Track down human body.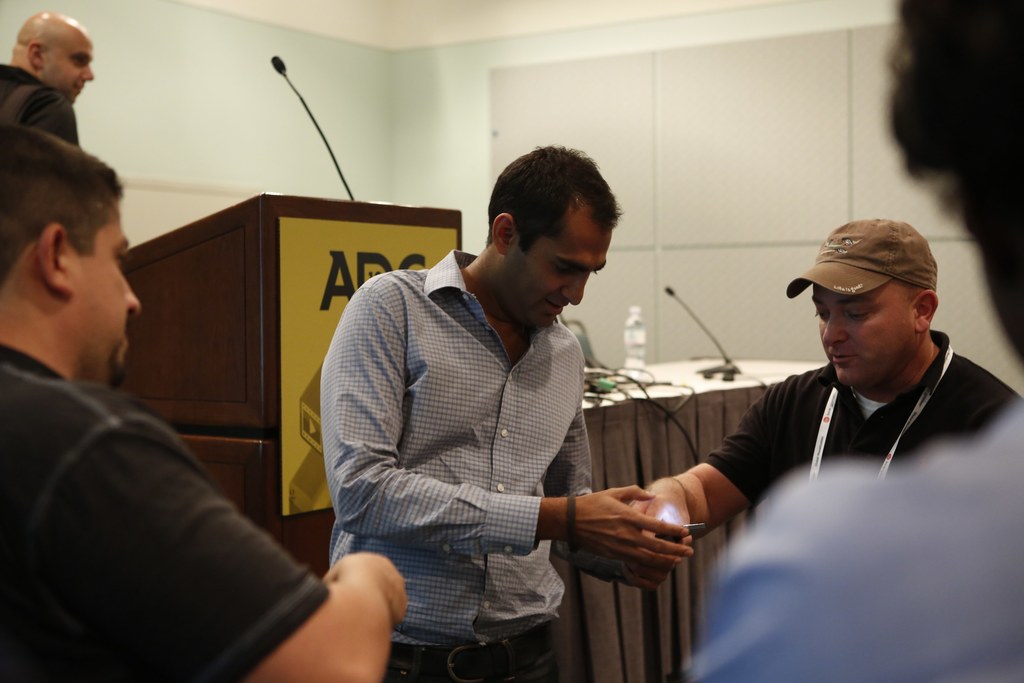
Tracked to <box>0,9,99,147</box>.
